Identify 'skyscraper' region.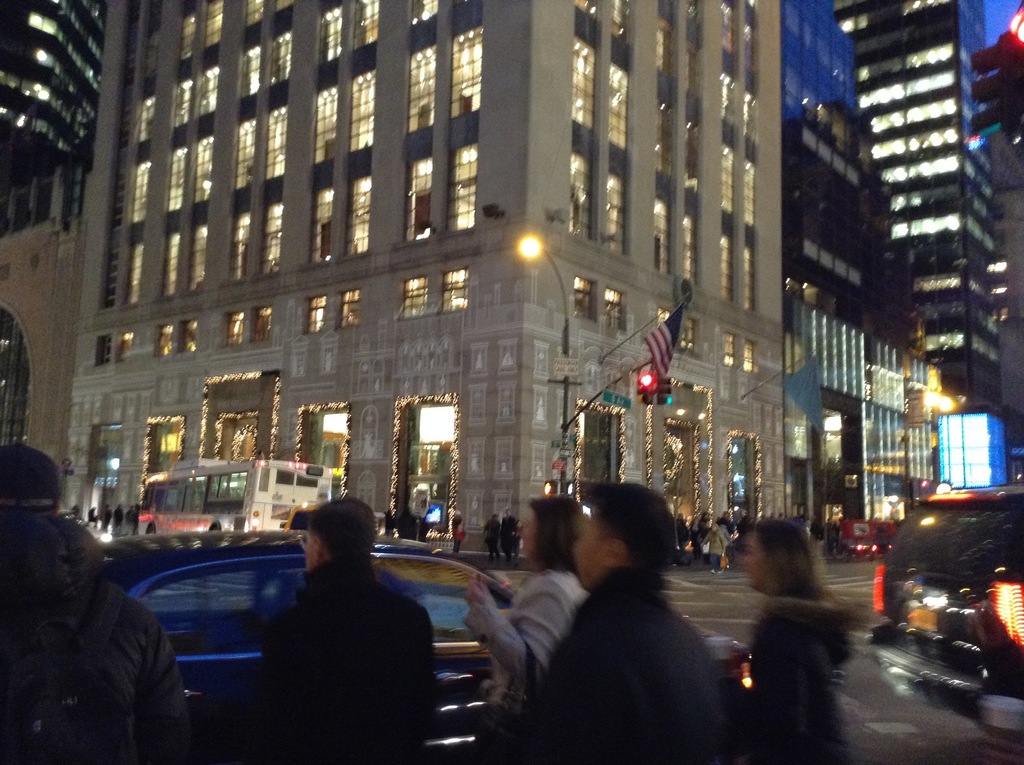
Region: rect(776, 0, 925, 554).
